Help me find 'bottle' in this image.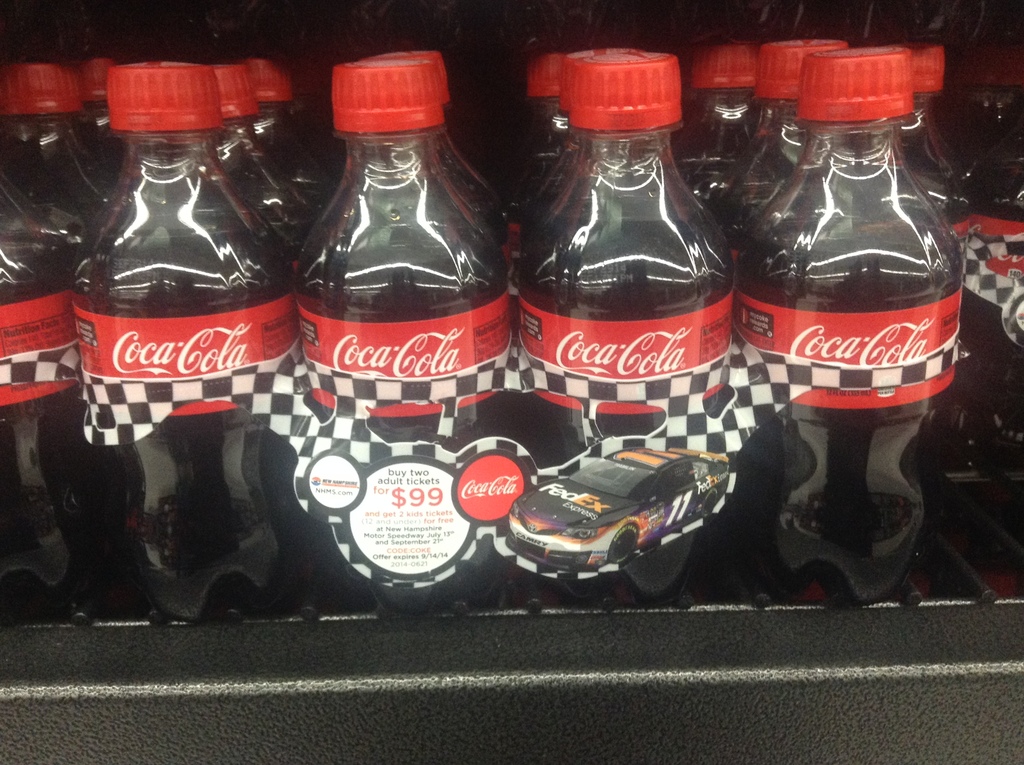
Found it: {"x1": 524, "y1": 49, "x2": 751, "y2": 436}.
